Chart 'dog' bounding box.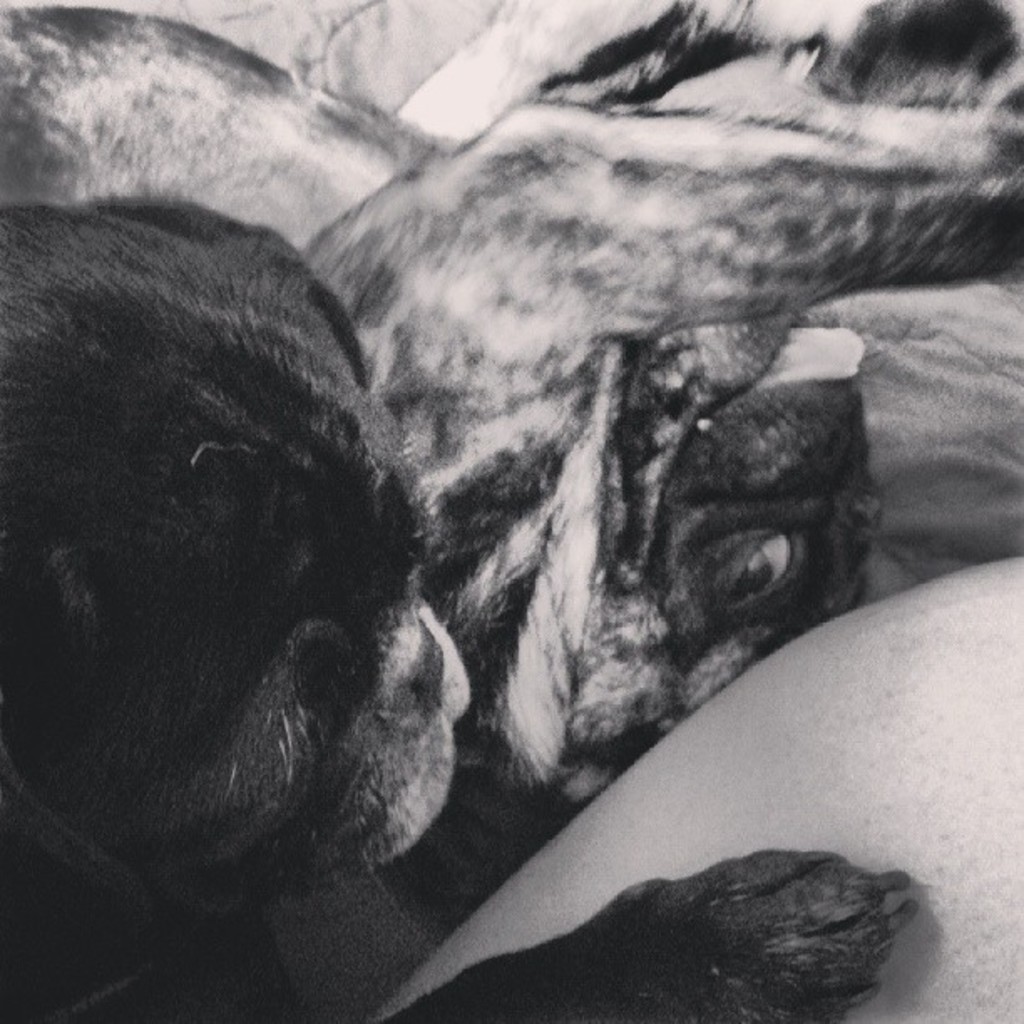
Charted: 0 0 1022 806.
